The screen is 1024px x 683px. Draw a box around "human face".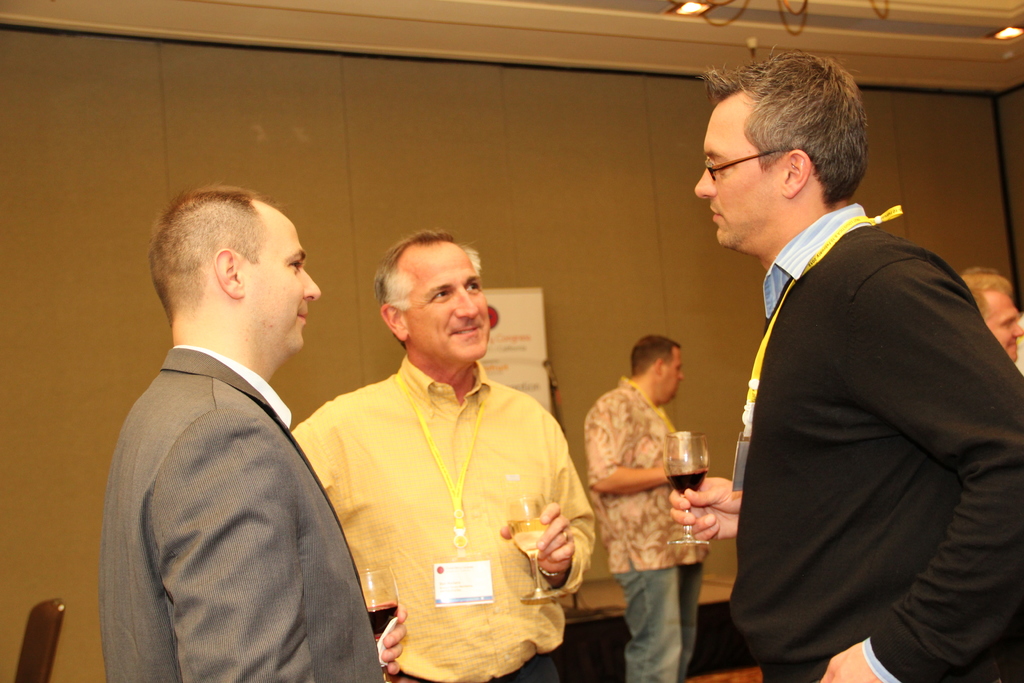
region(664, 350, 685, 401).
